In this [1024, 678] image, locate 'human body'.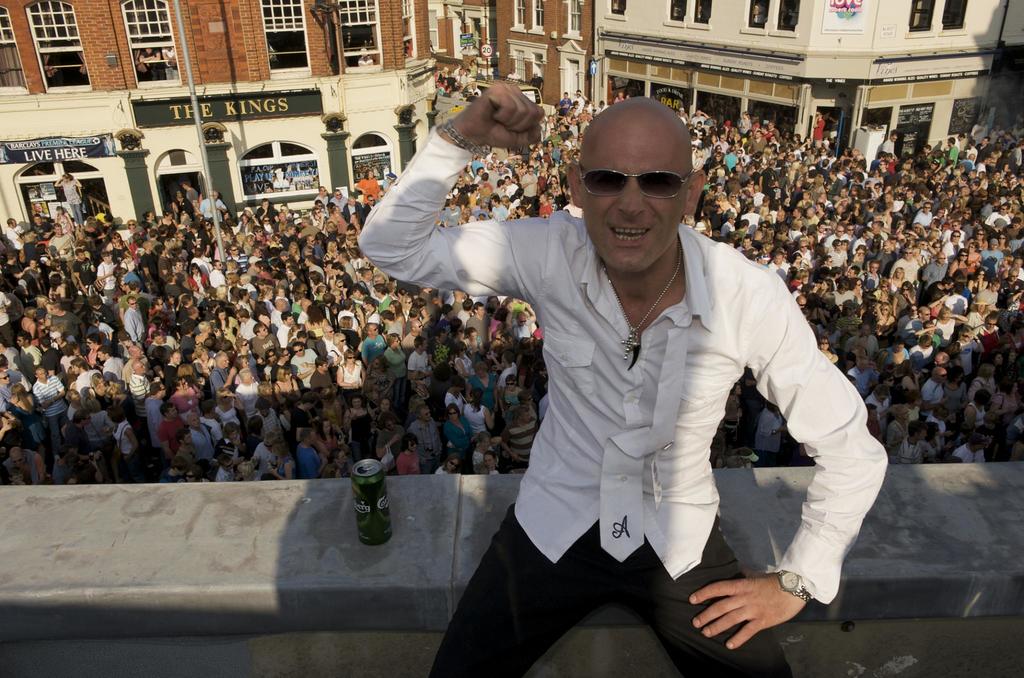
Bounding box: crop(472, 430, 494, 462).
